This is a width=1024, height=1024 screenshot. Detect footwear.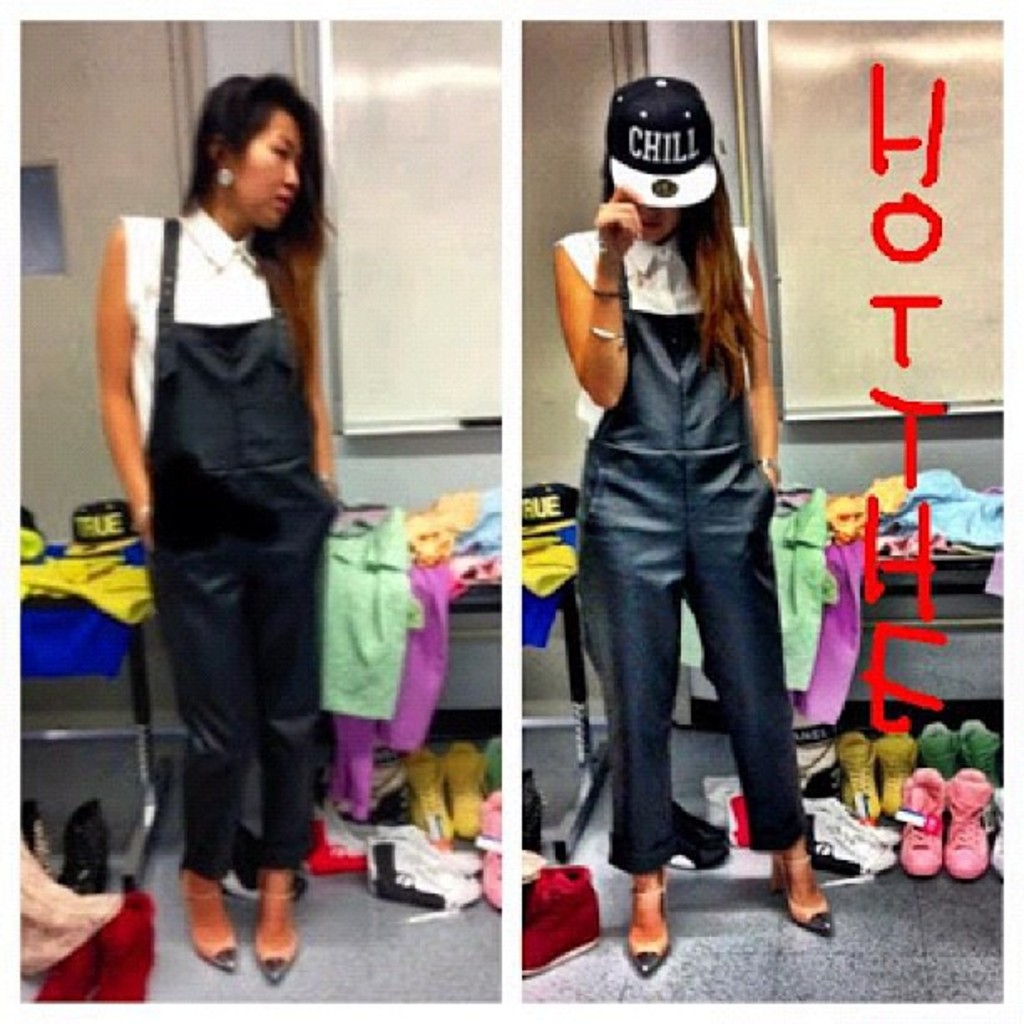
(x1=980, y1=781, x2=1012, y2=882).
